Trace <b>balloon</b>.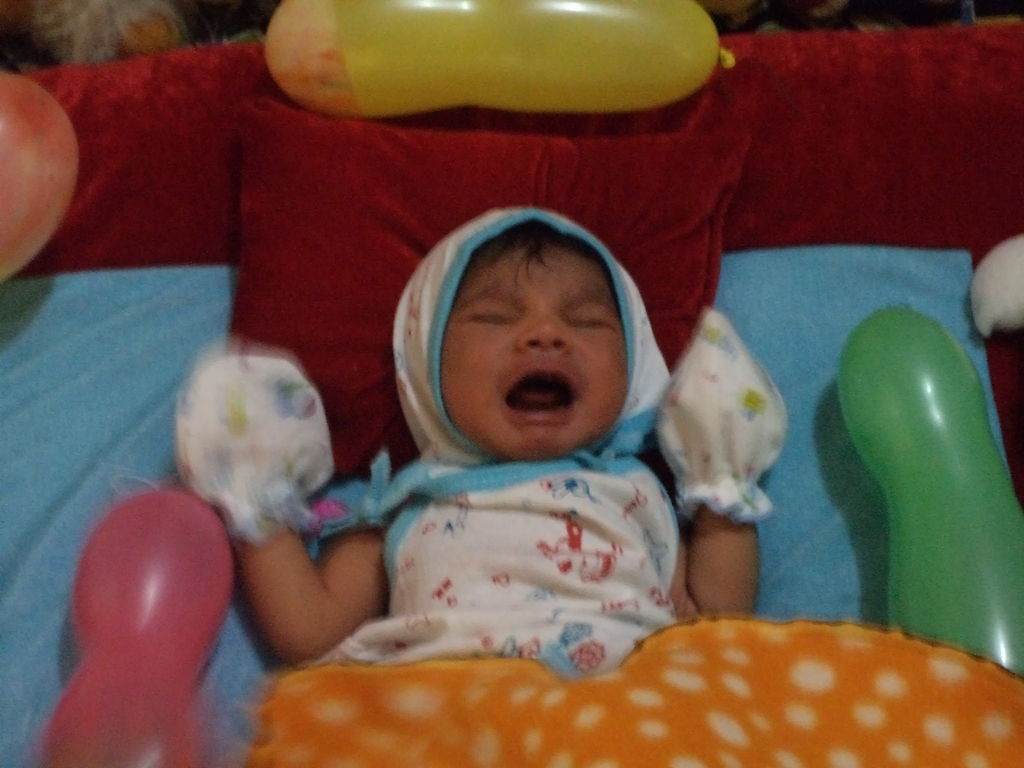
Traced to <region>841, 296, 1023, 679</region>.
